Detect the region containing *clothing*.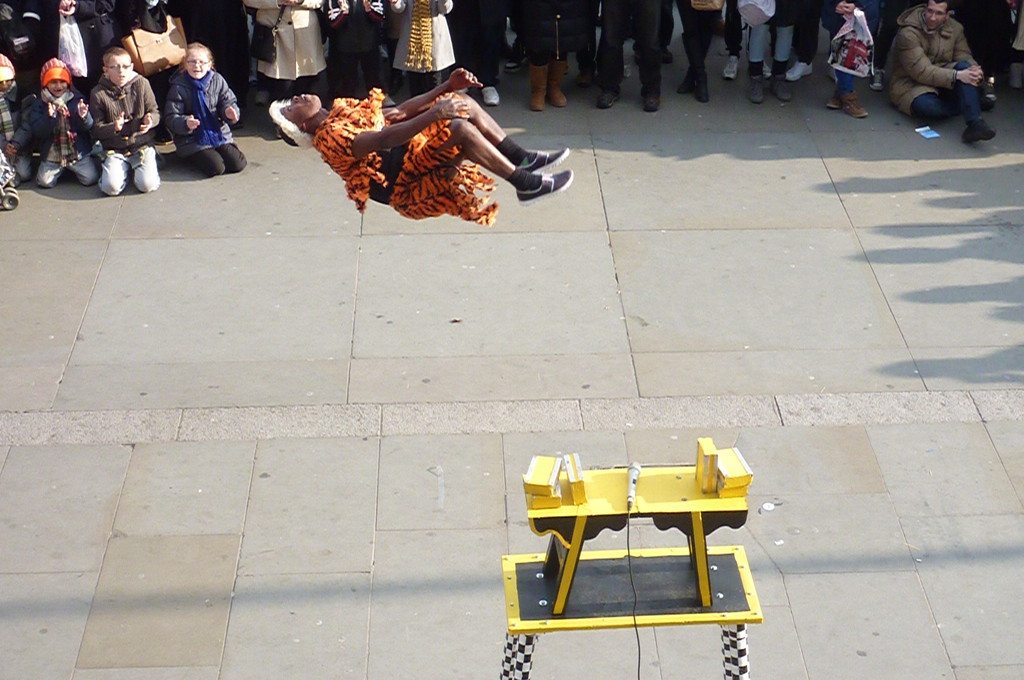
left=246, top=3, right=325, bottom=71.
